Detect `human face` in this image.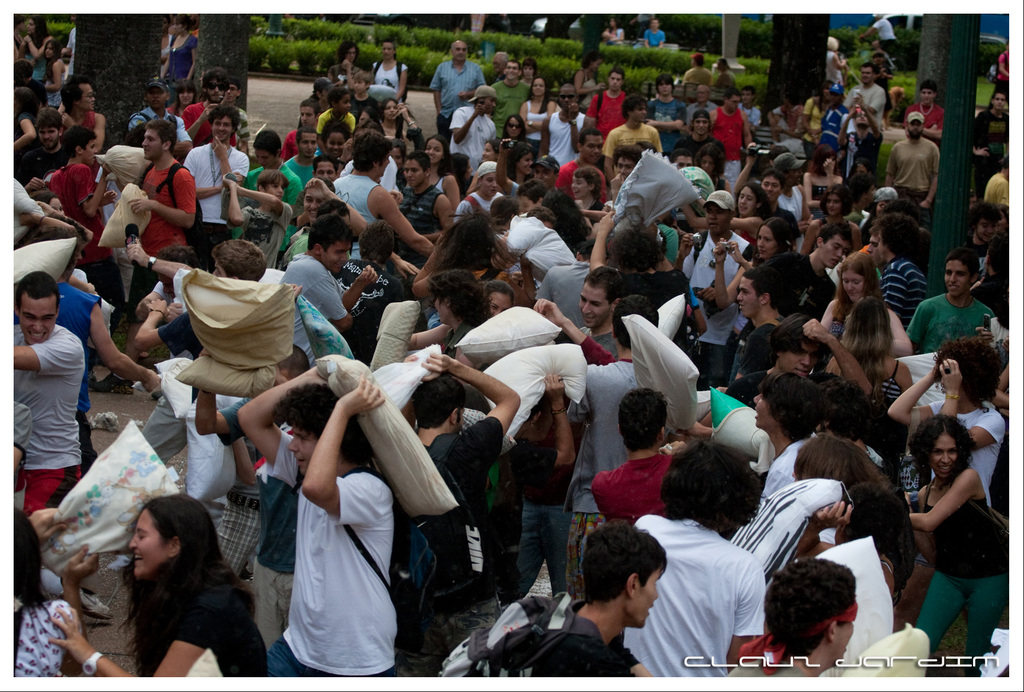
Detection: locate(288, 423, 323, 476).
